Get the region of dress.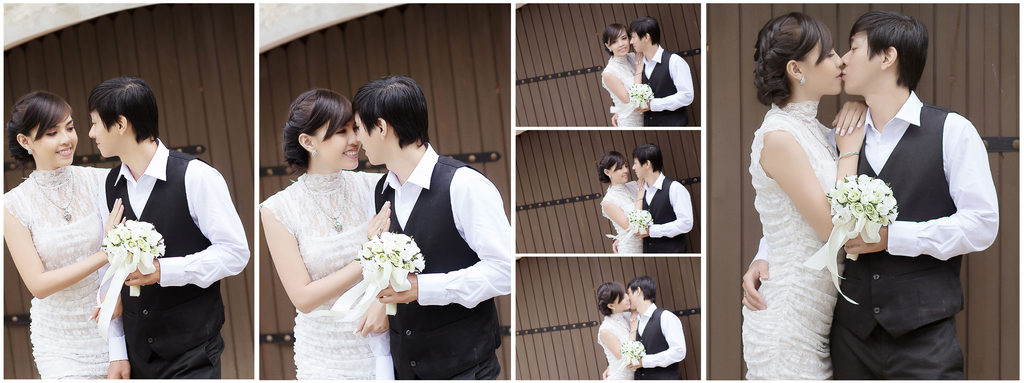
<region>602, 179, 644, 252</region>.
